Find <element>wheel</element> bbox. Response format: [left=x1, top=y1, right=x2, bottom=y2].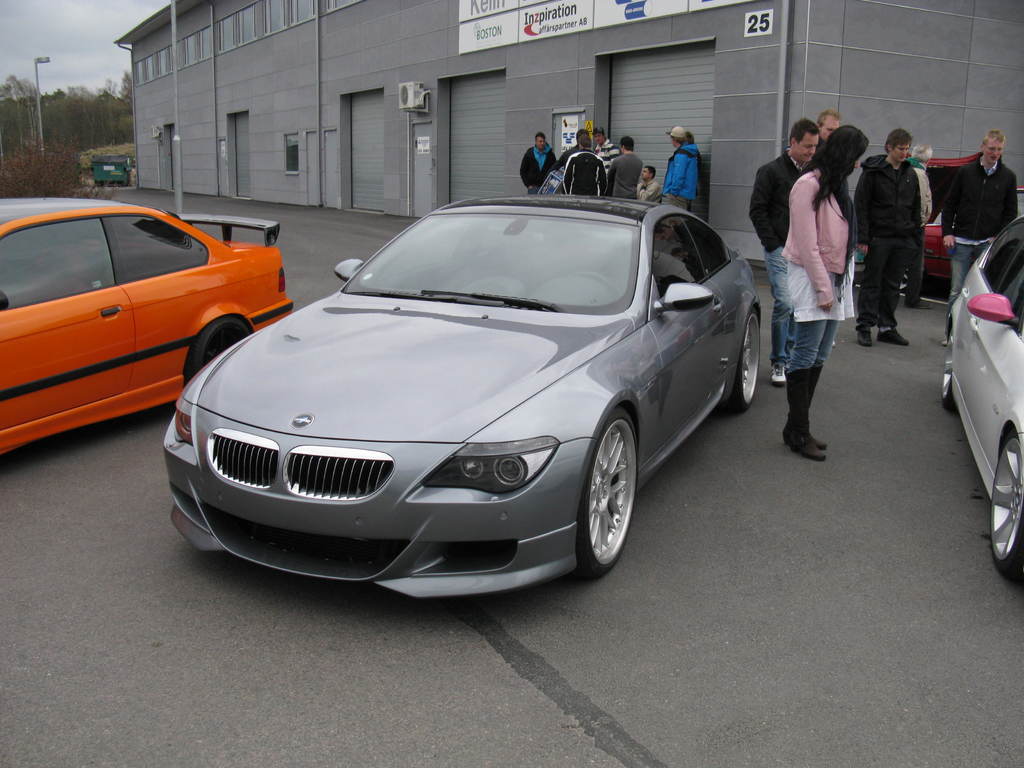
[left=724, top=307, right=761, bottom=413].
